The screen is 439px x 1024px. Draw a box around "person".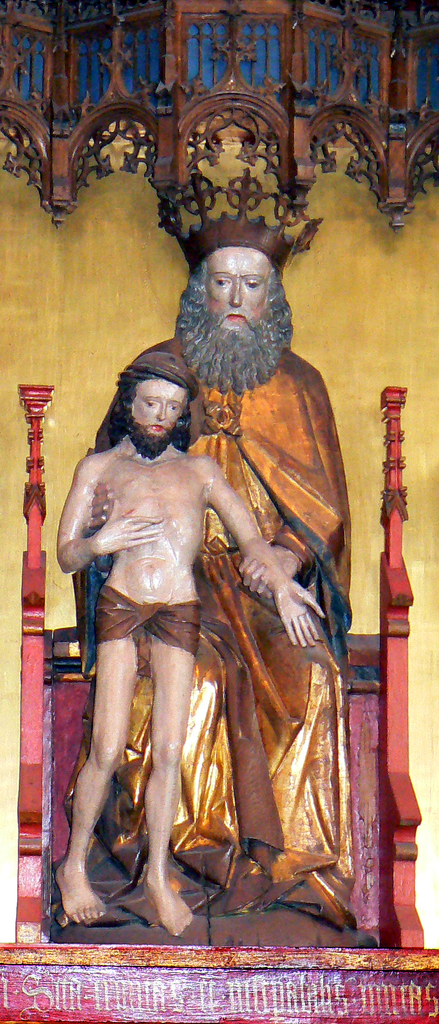
Rect(52, 342, 328, 941).
